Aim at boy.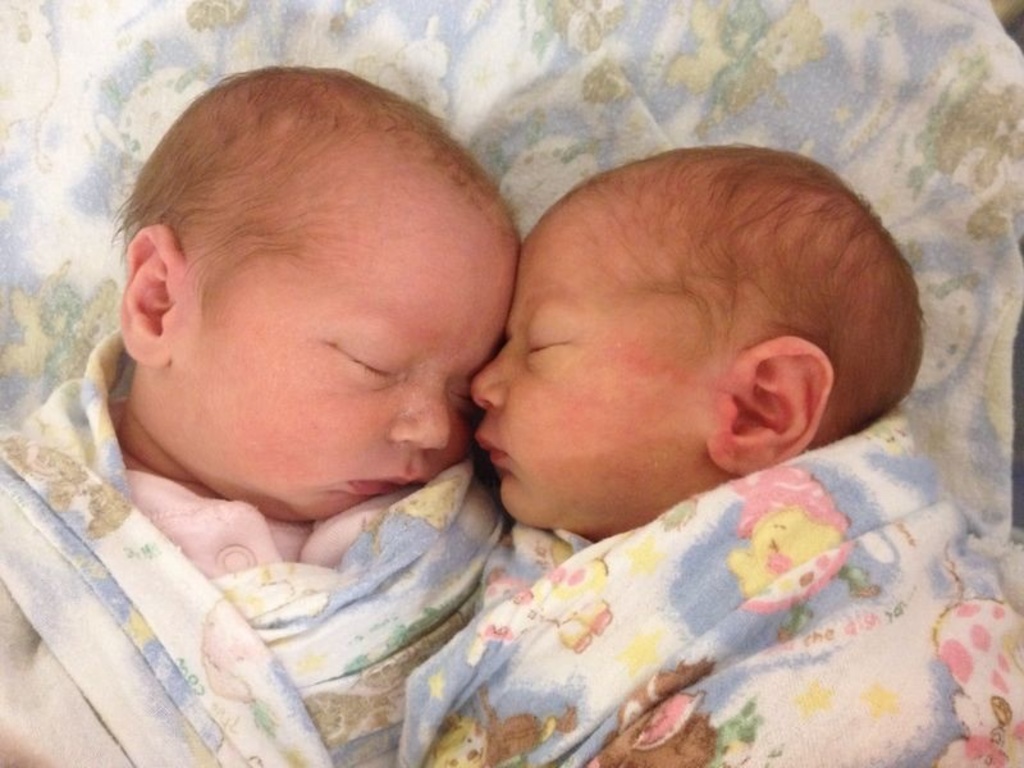
Aimed at 399,143,1023,767.
